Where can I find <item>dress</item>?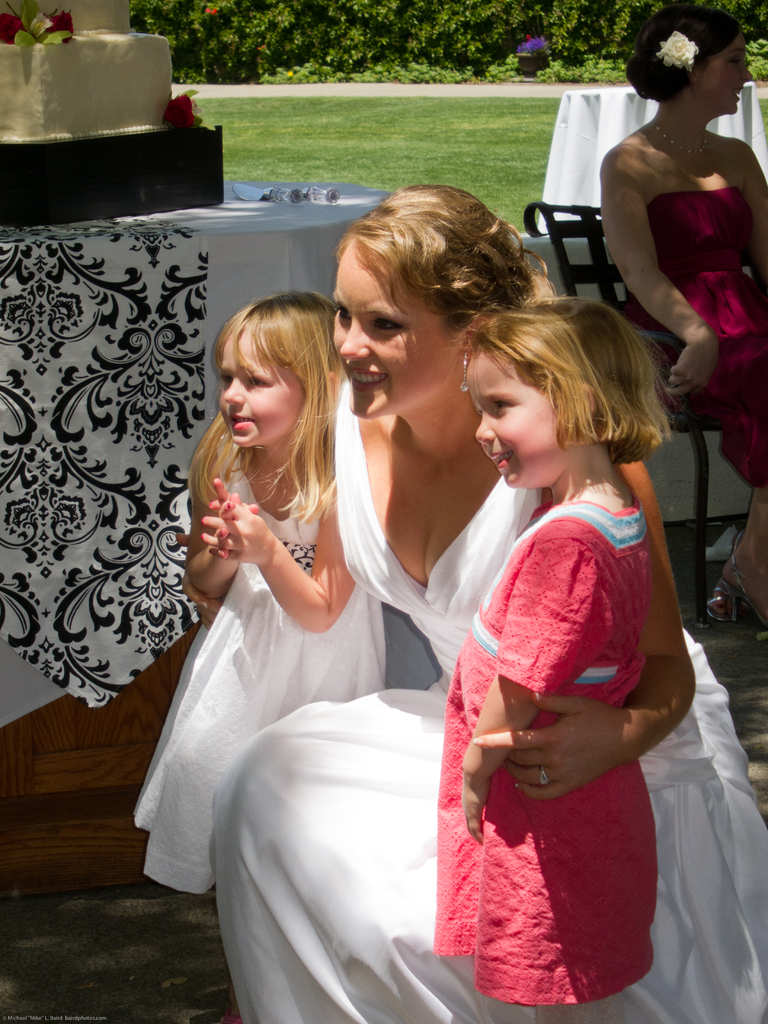
You can find it at bbox(427, 494, 661, 1012).
